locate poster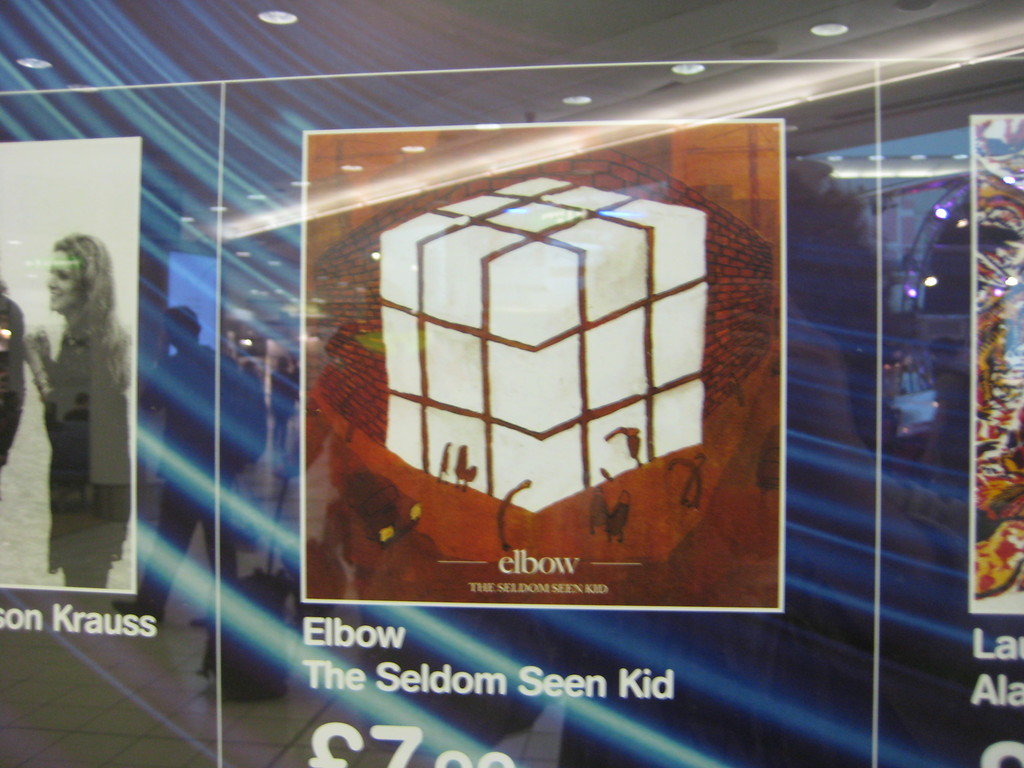
(x1=300, y1=115, x2=787, y2=609)
